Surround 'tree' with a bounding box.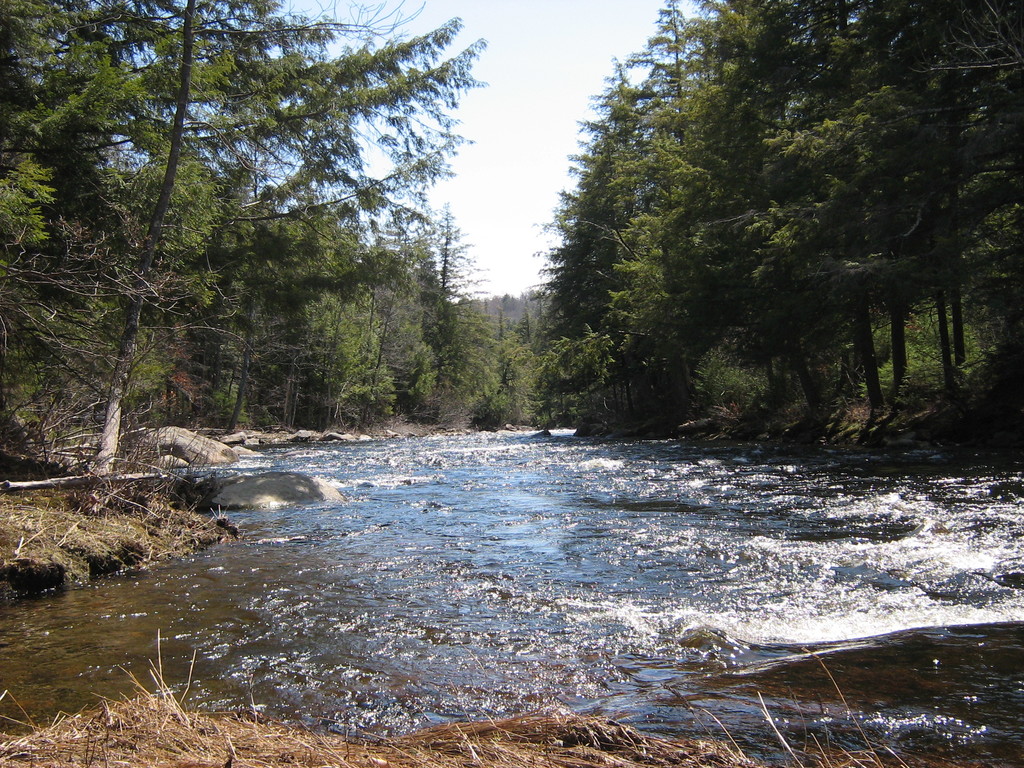
10/95/175/454.
